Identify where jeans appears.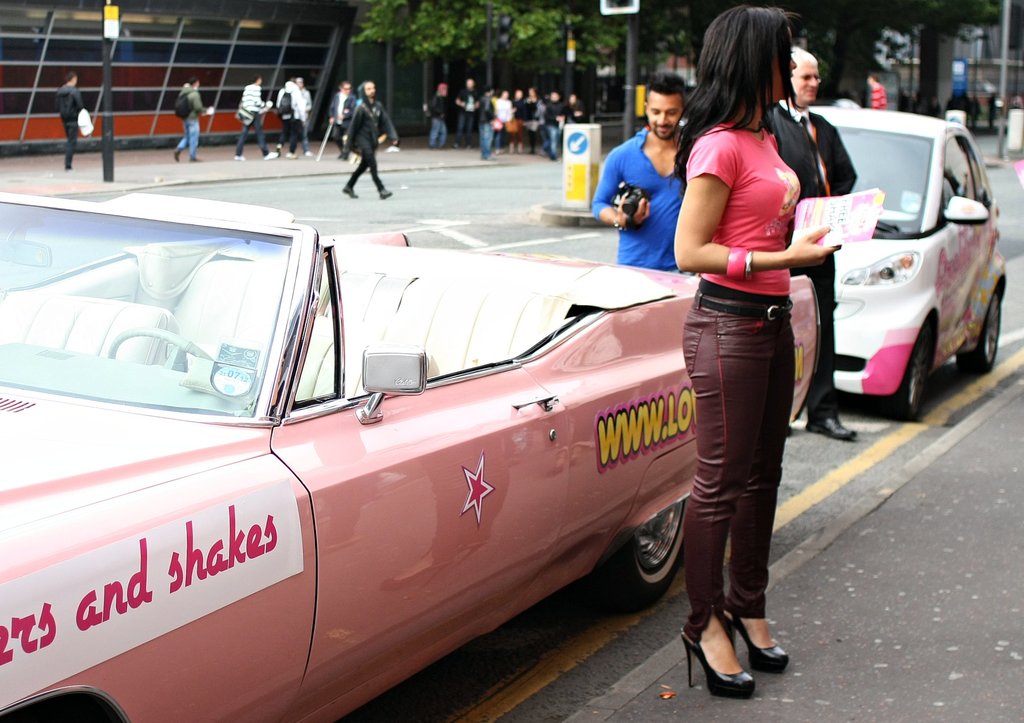
Appears at 477/127/493/162.
